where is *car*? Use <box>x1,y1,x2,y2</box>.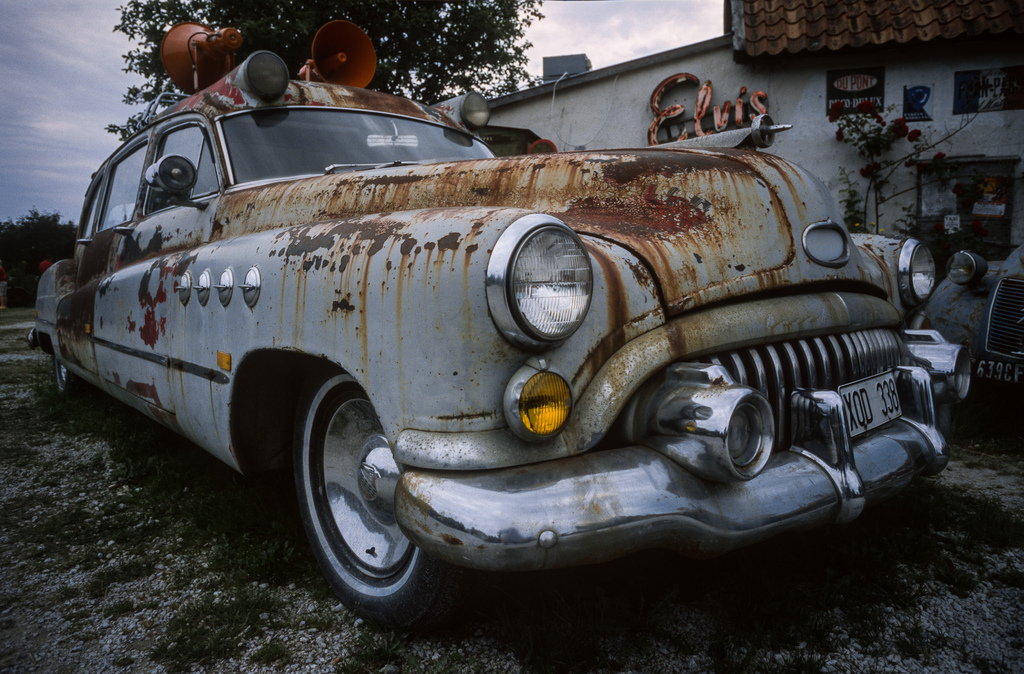
<box>924,248,1023,394</box>.
